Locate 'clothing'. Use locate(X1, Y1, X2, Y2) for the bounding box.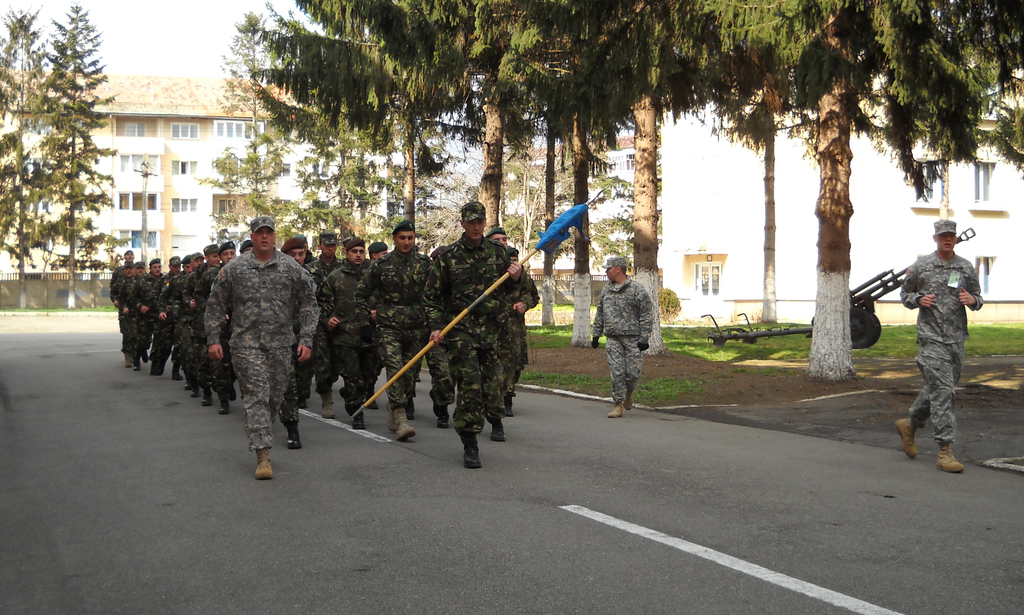
locate(595, 274, 656, 401).
